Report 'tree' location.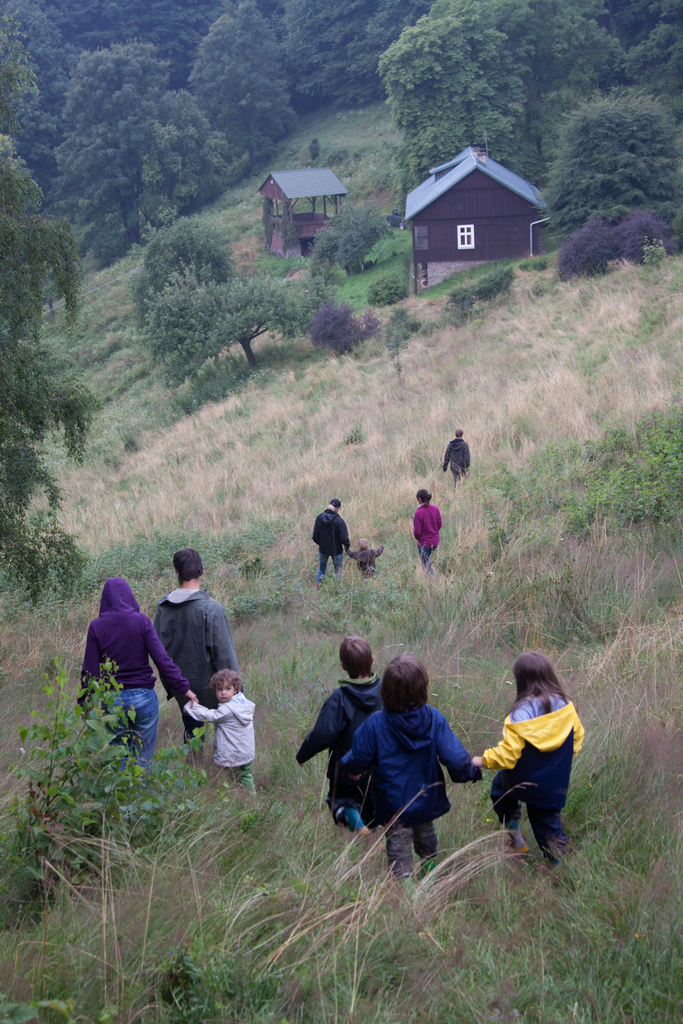
Report: (141, 259, 316, 403).
